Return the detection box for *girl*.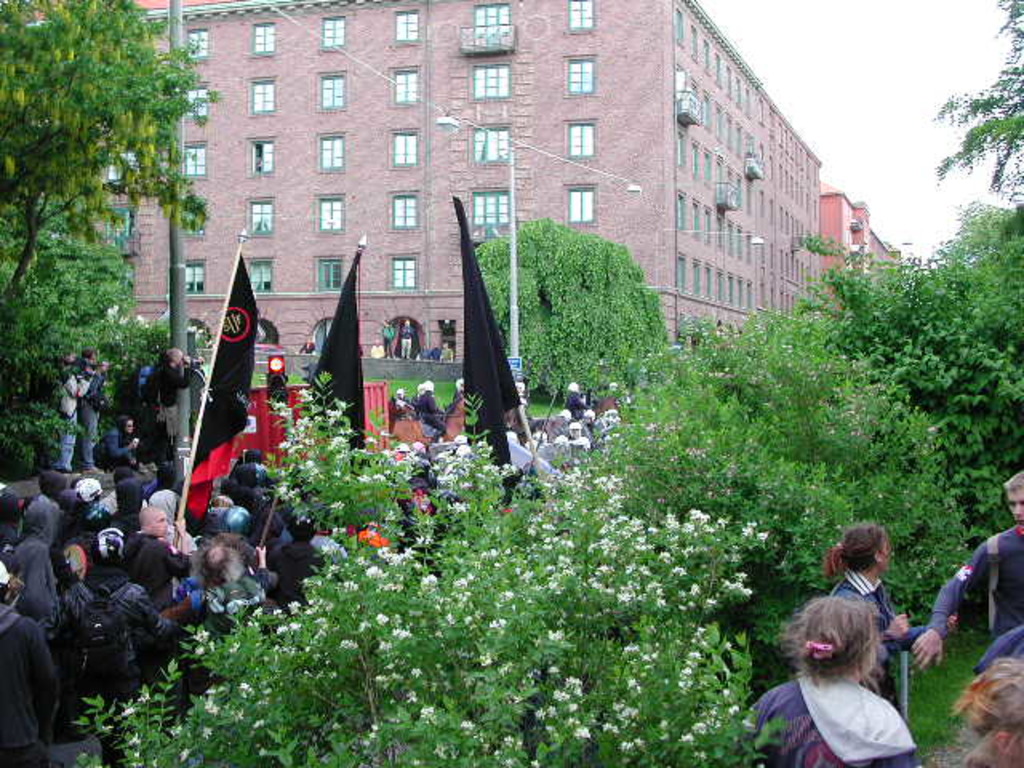
pyautogui.locateOnScreen(752, 594, 918, 766).
